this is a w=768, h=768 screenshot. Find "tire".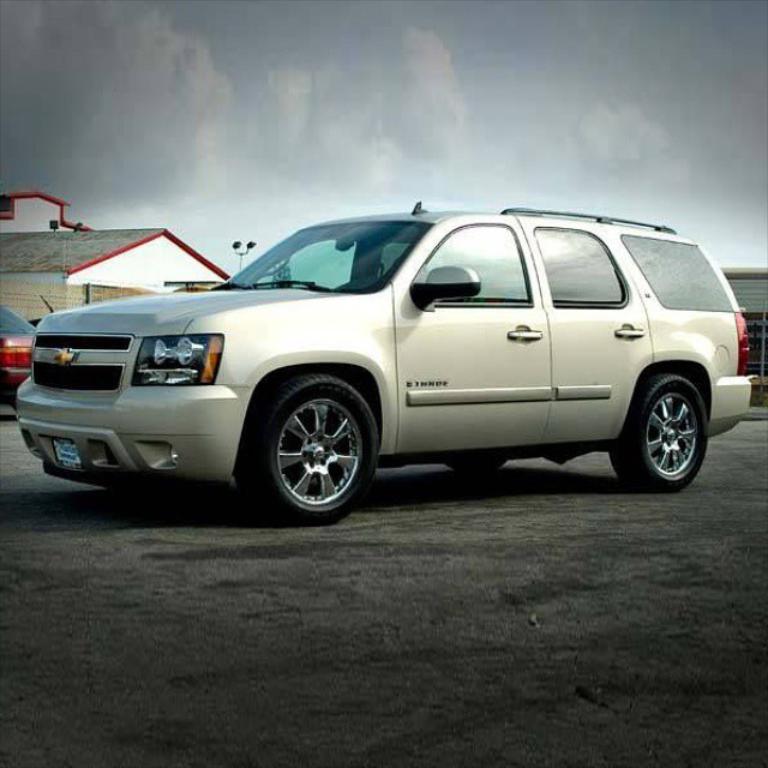
Bounding box: 612 371 709 490.
